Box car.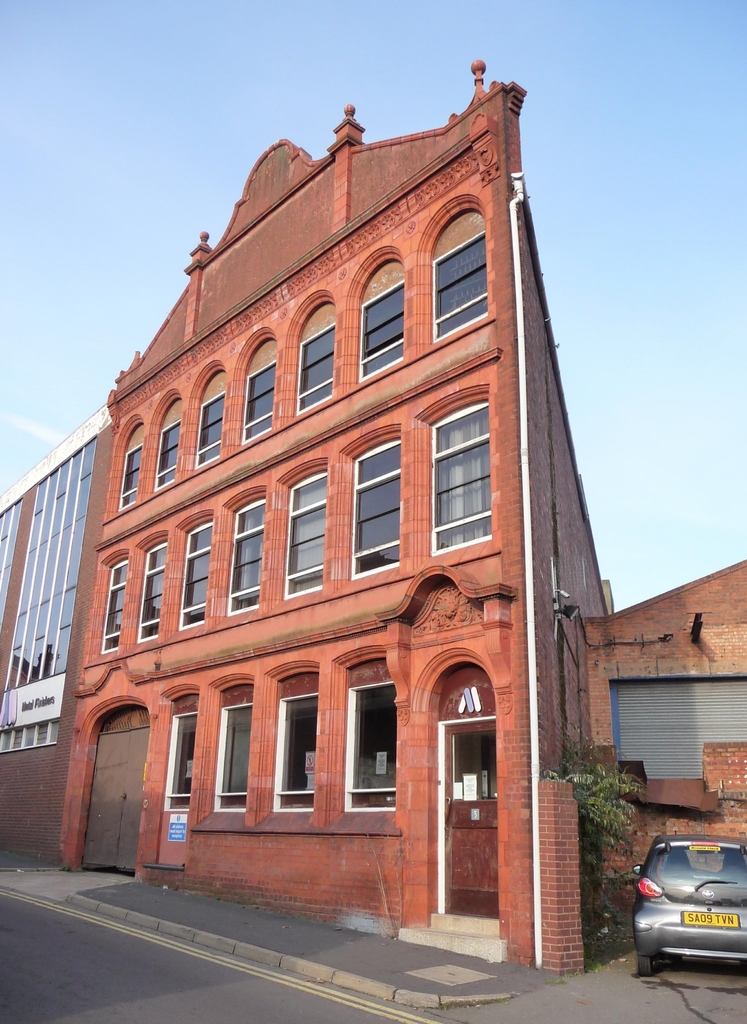
<box>628,847,746,988</box>.
